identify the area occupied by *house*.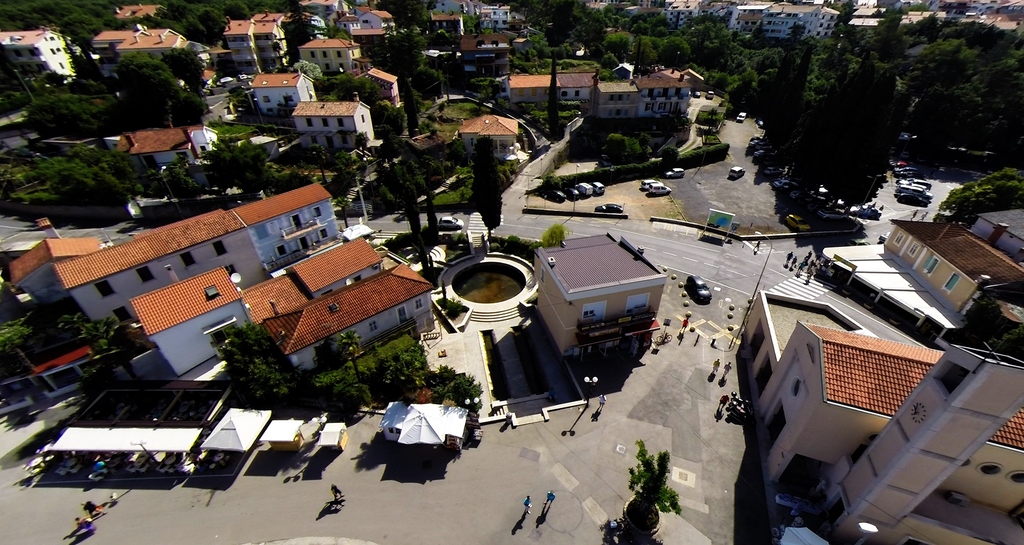
Area: 421/1/506/93.
